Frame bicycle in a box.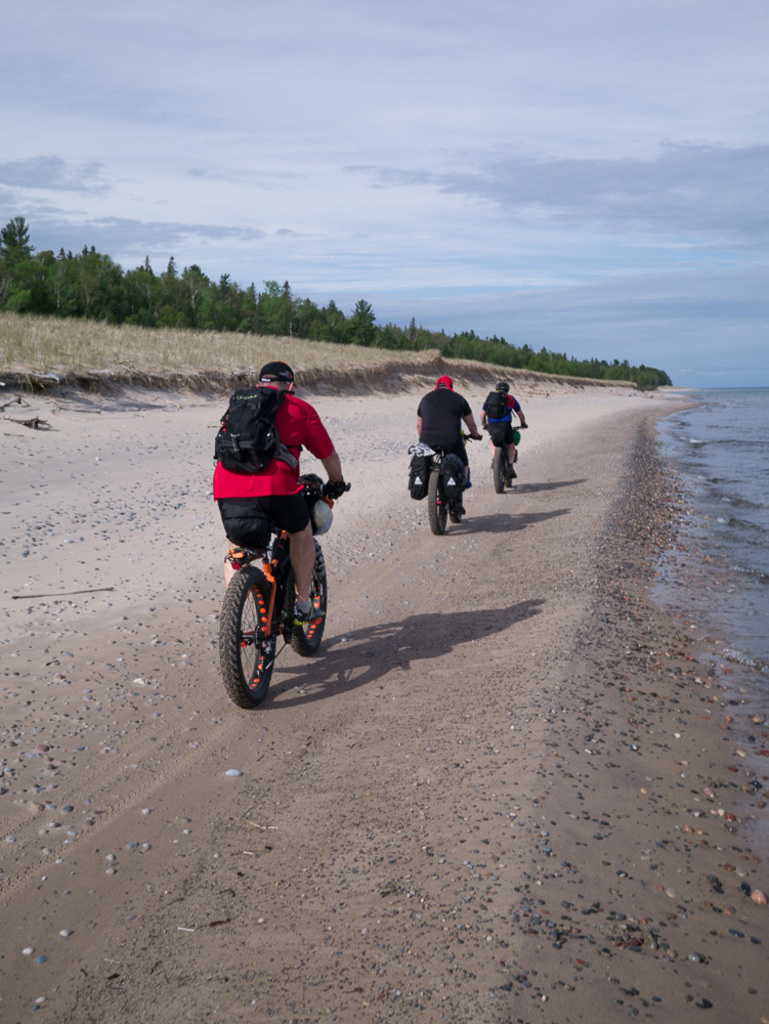
l=492, t=420, r=520, b=490.
